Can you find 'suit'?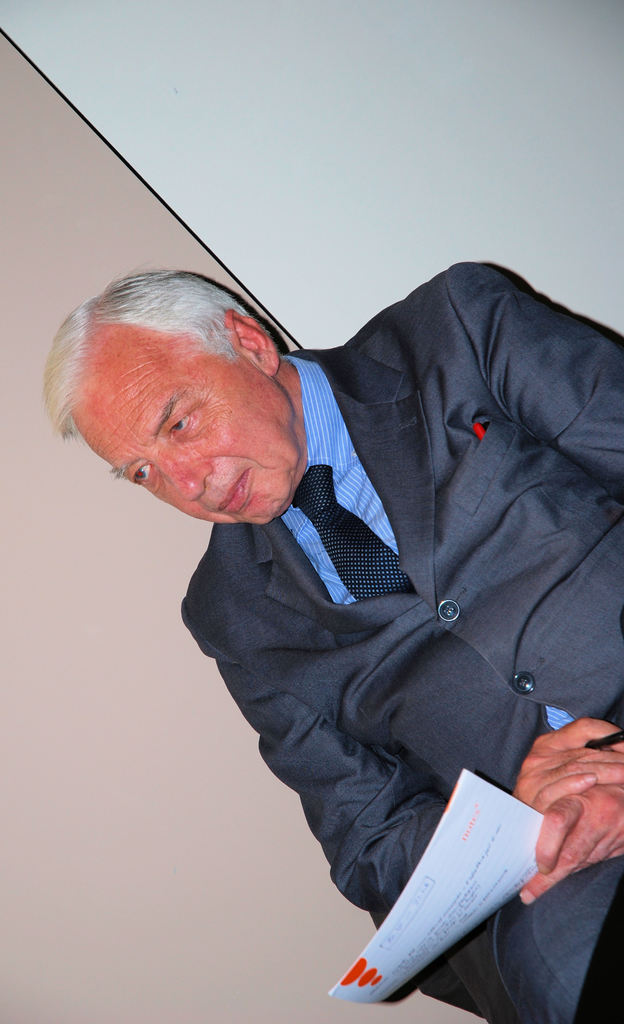
Yes, bounding box: <bbox>107, 246, 602, 1005</bbox>.
